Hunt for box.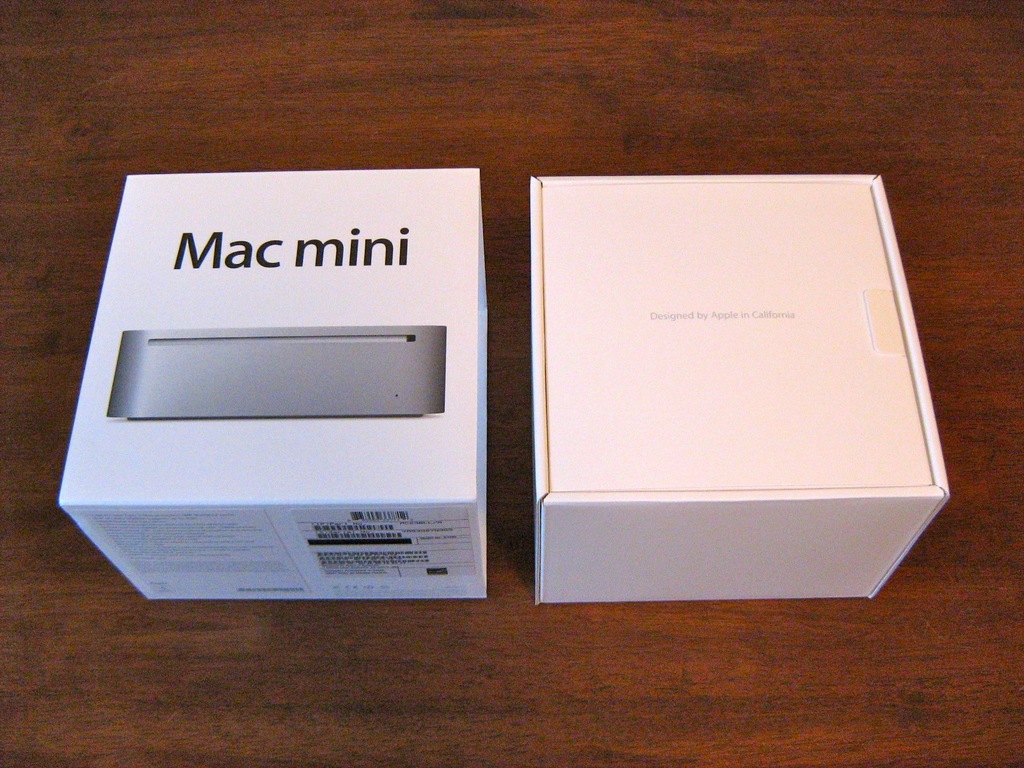
Hunted down at bbox(59, 166, 479, 620).
